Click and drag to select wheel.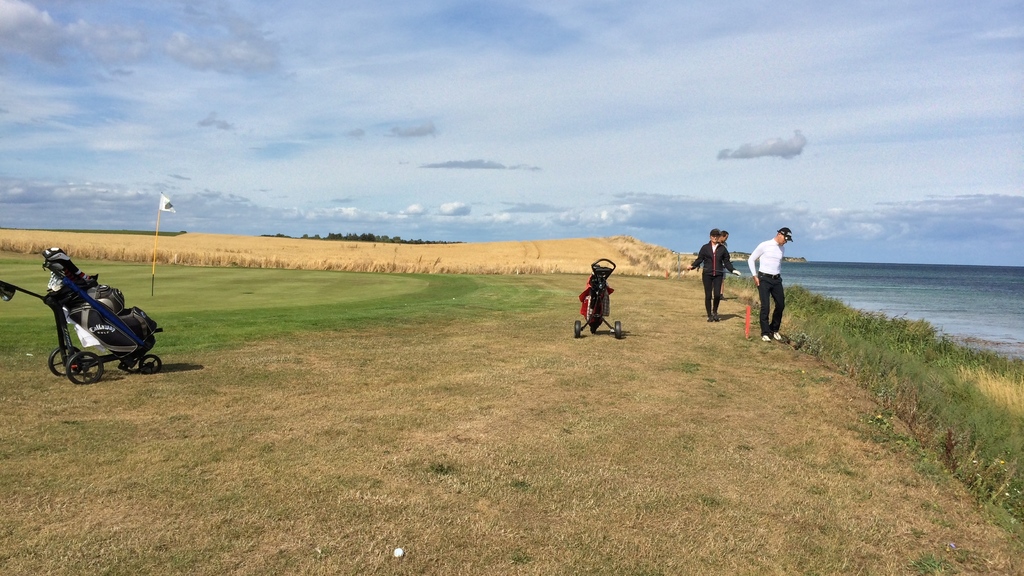
Selection: bbox=[47, 345, 79, 372].
